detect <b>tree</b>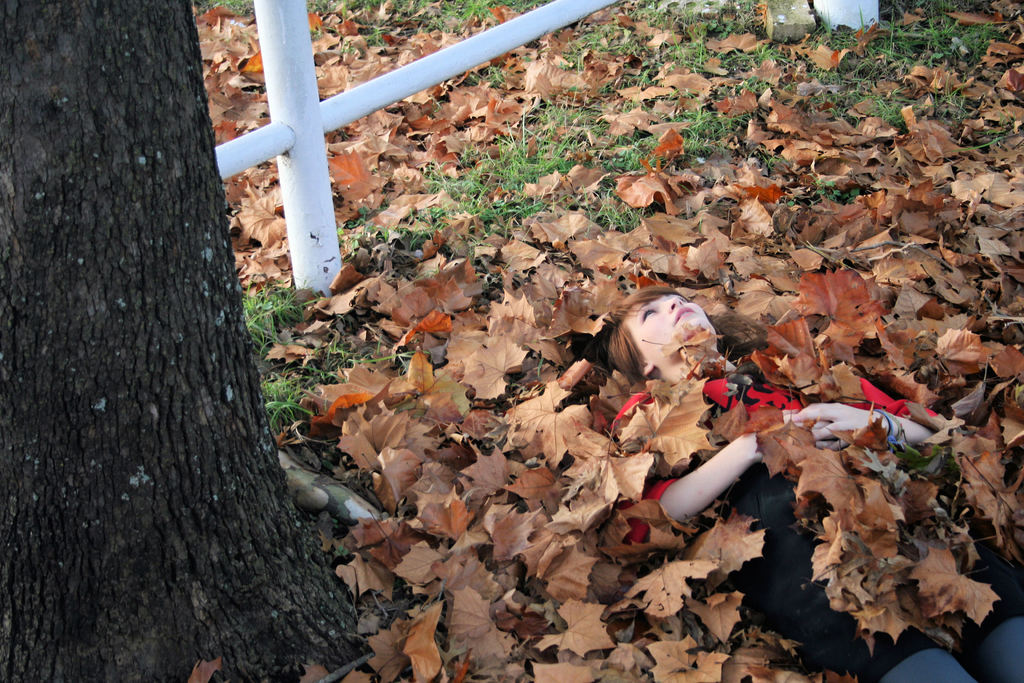
locate(13, 29, 301, 620)
